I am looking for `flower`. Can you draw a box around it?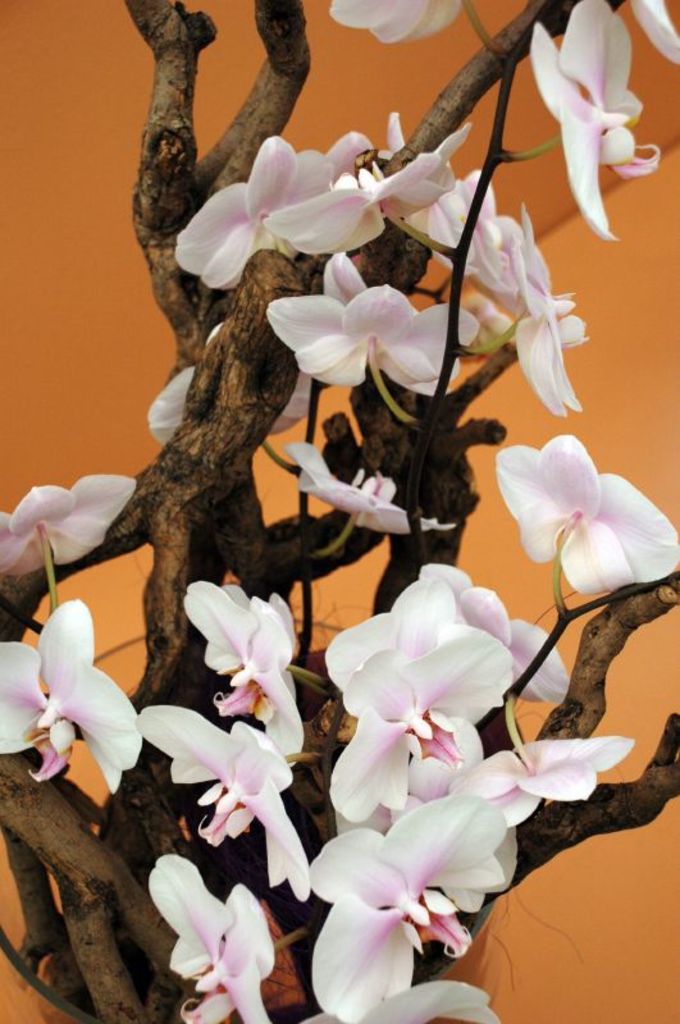
Sure, the bounding box is region(289, 444, 414, 536).
